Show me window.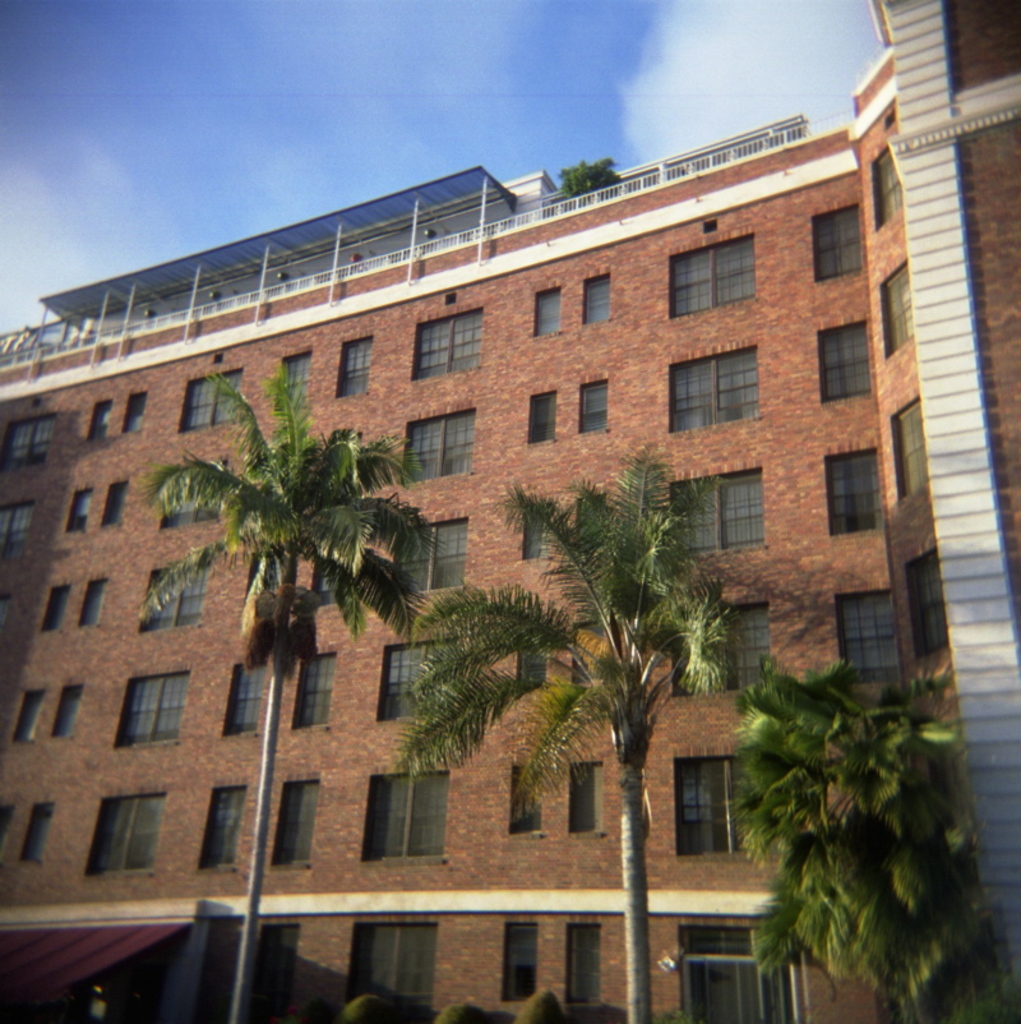
window is here: x1=10, y1=673, x2=47, y2=747.
